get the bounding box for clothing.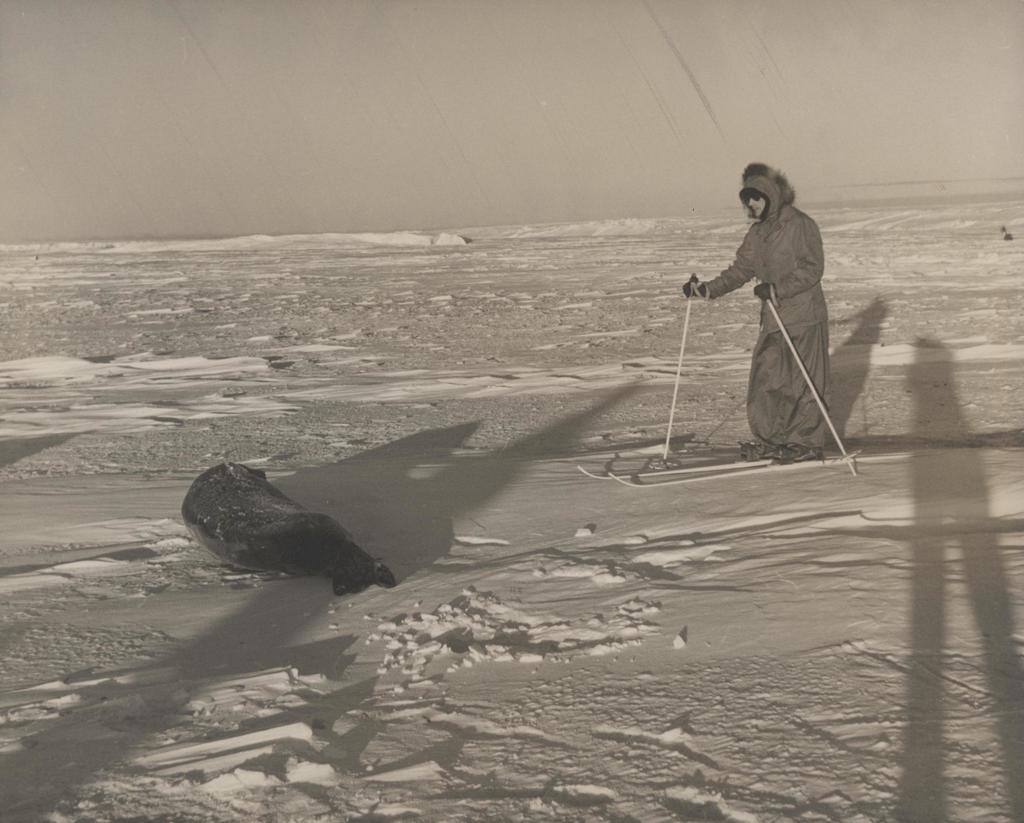
(left=697, top=151, right=842, bottom=464).
